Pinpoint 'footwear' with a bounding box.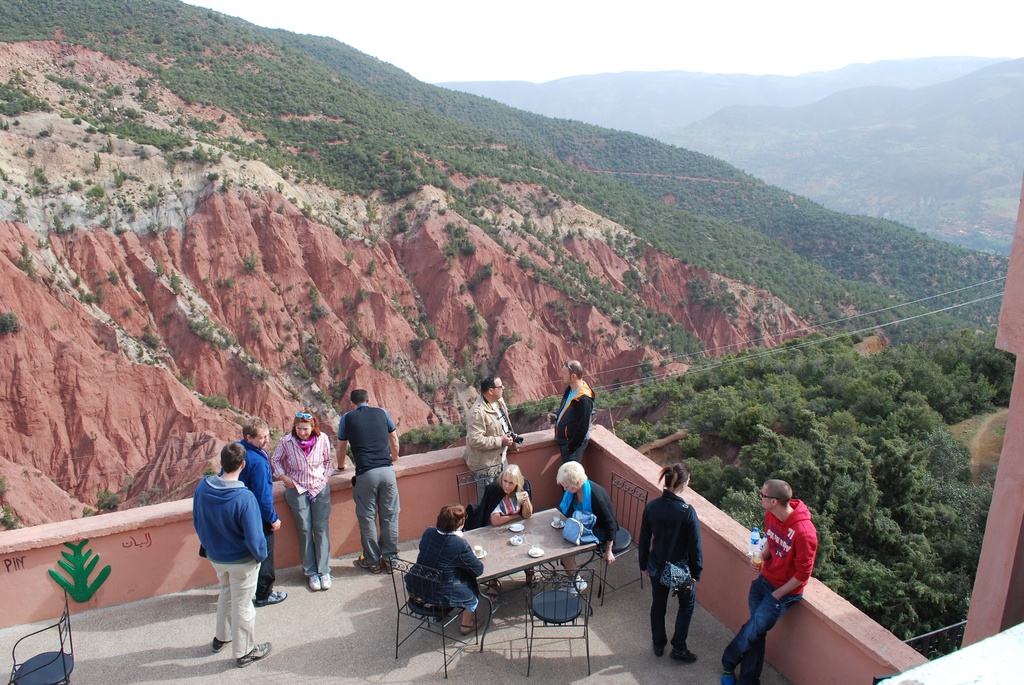
box(320, 572, 334, 588).
